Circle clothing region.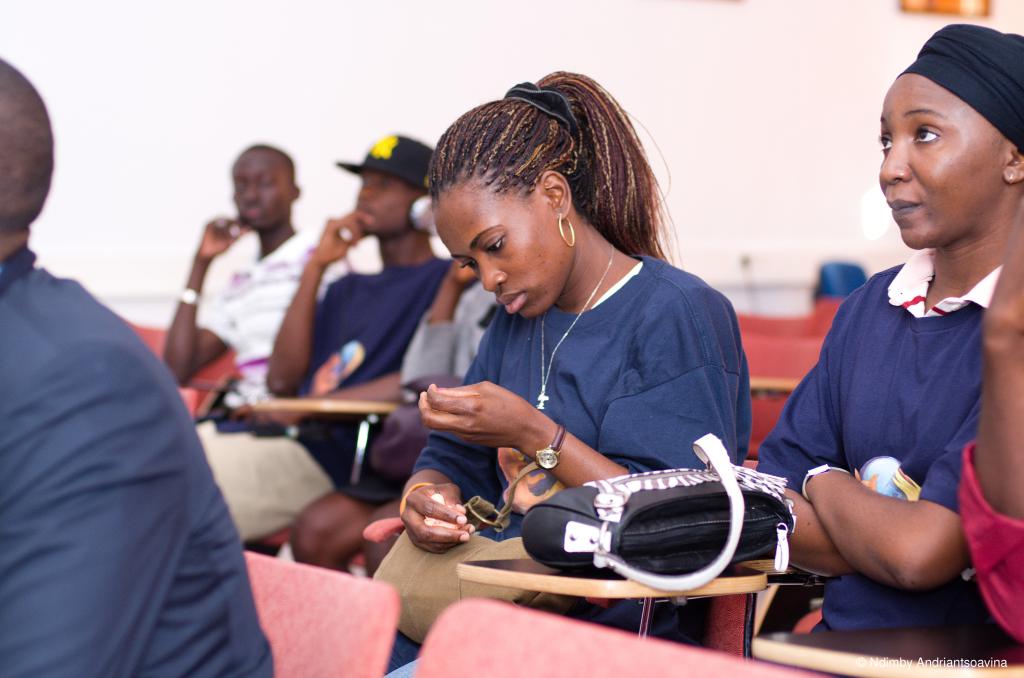
Region: <region>189, 228, 310, 388</region>.
